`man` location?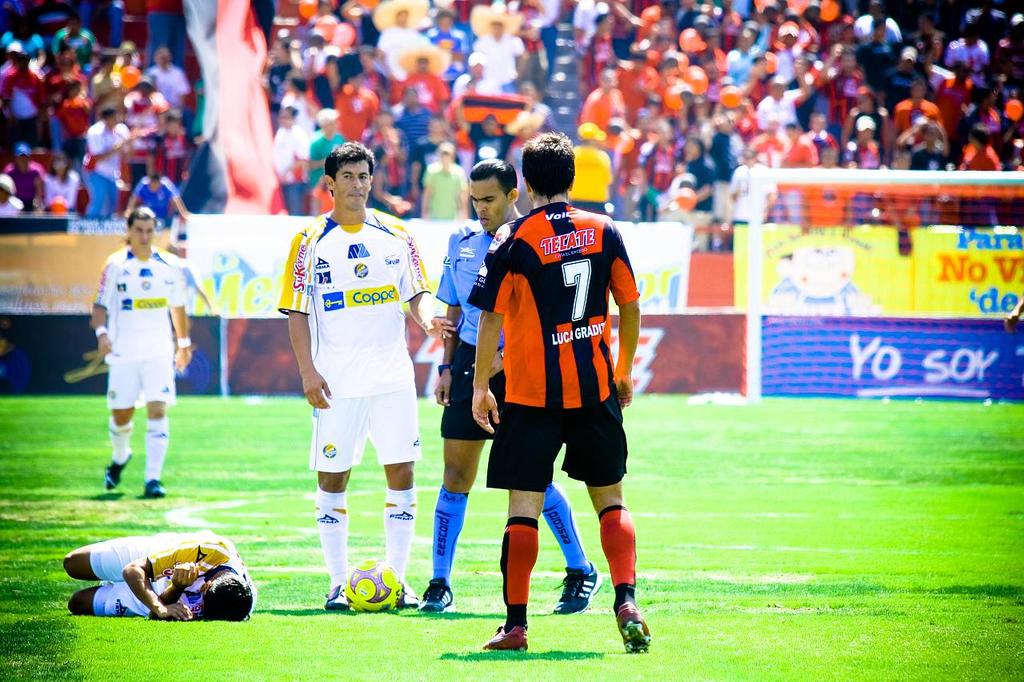
[x1=274, y1=135, x2=431, y2=628]
